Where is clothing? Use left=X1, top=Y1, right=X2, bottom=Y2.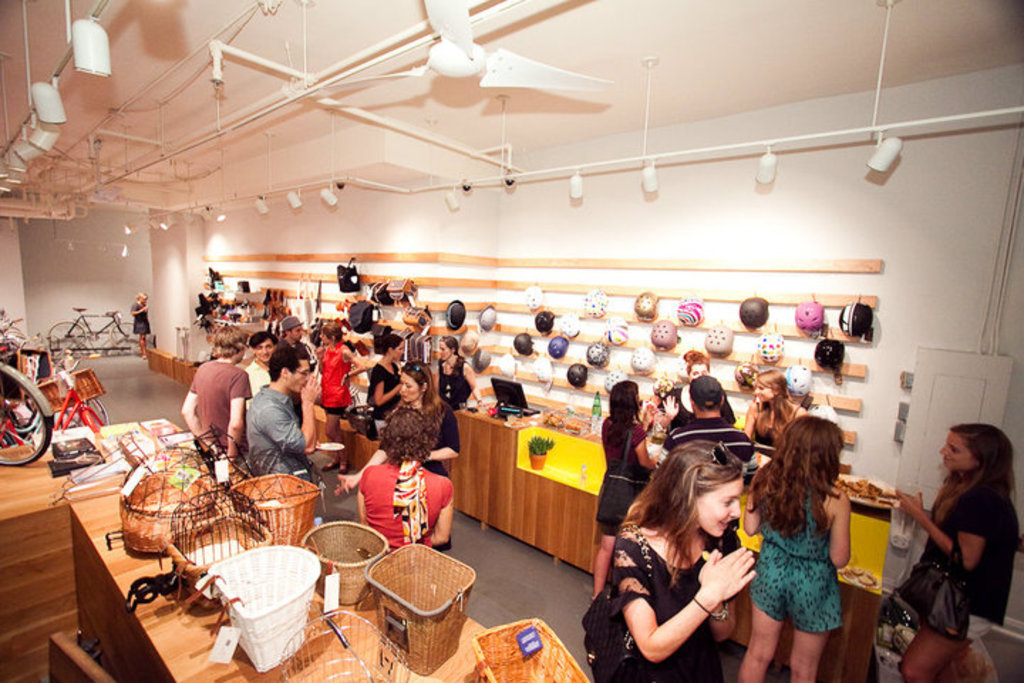
left=129, top=297, right=155, bottom=334.
